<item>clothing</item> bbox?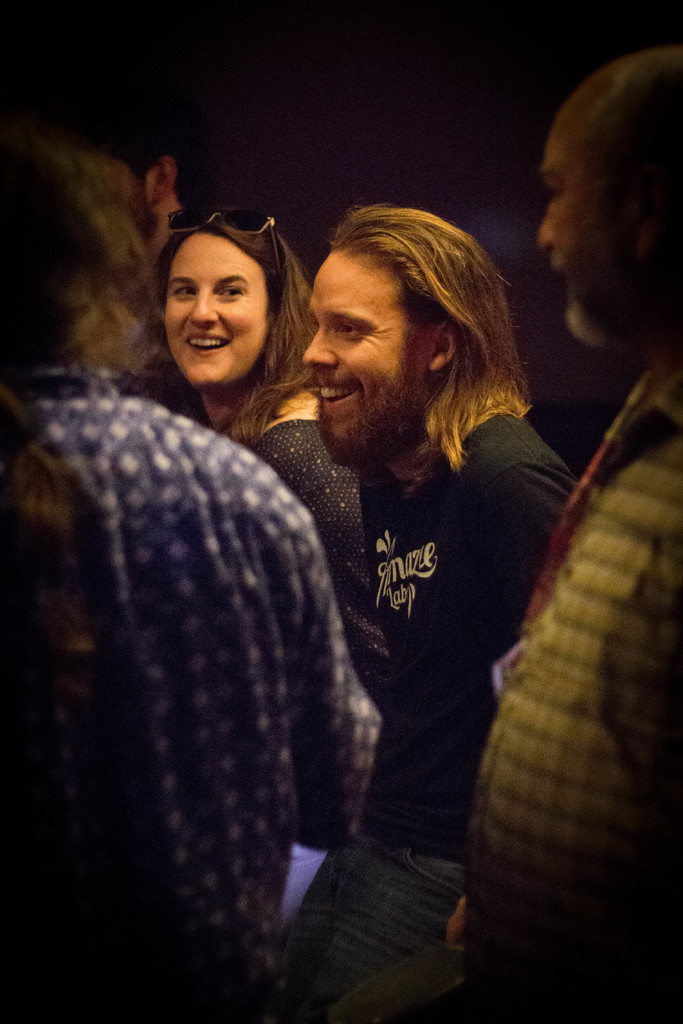
281/417/582/1018
